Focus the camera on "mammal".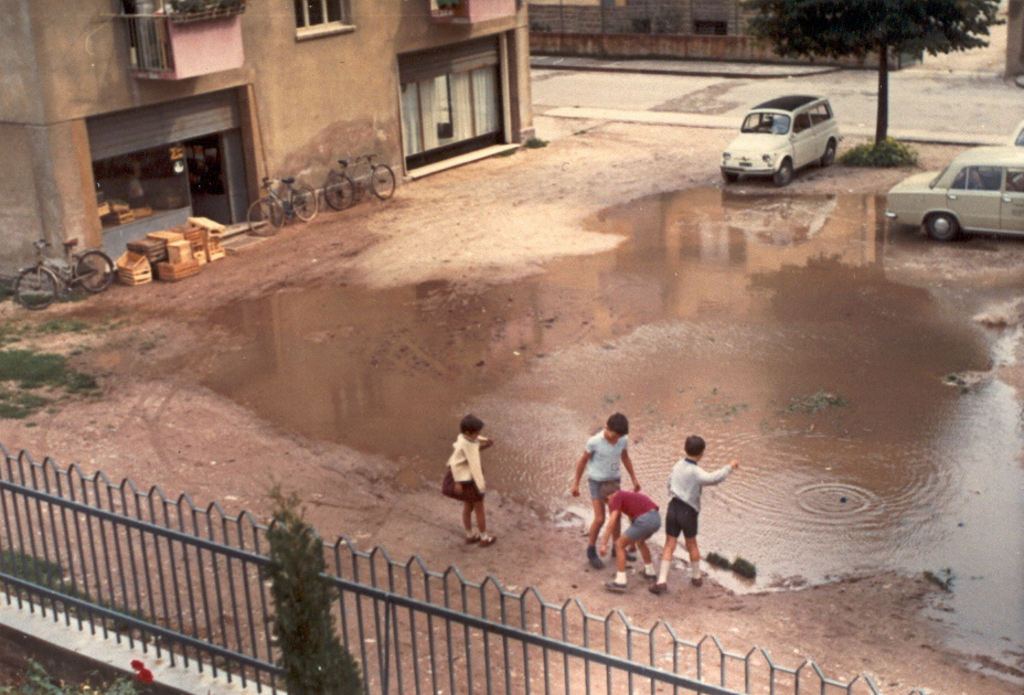
Focus region: (x1=574, y1=409, x2=640, y2=569).
